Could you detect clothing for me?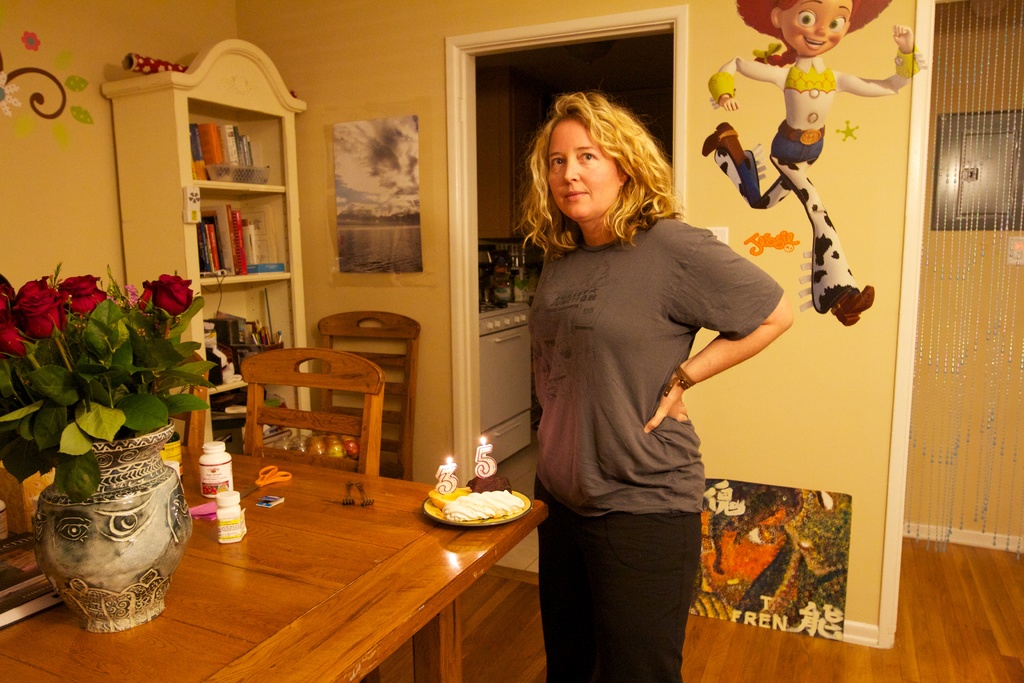
Detection result: pyautogui.locateOnScreen(527, 221, 794, 682).
